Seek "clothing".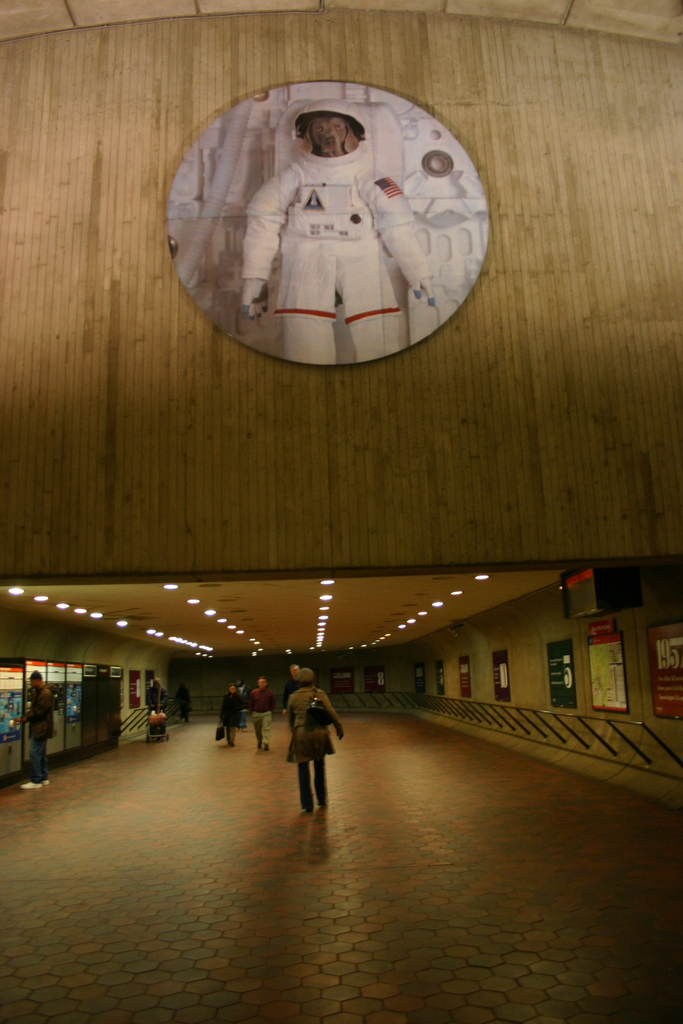
crop(232, 157, 435, 369).
